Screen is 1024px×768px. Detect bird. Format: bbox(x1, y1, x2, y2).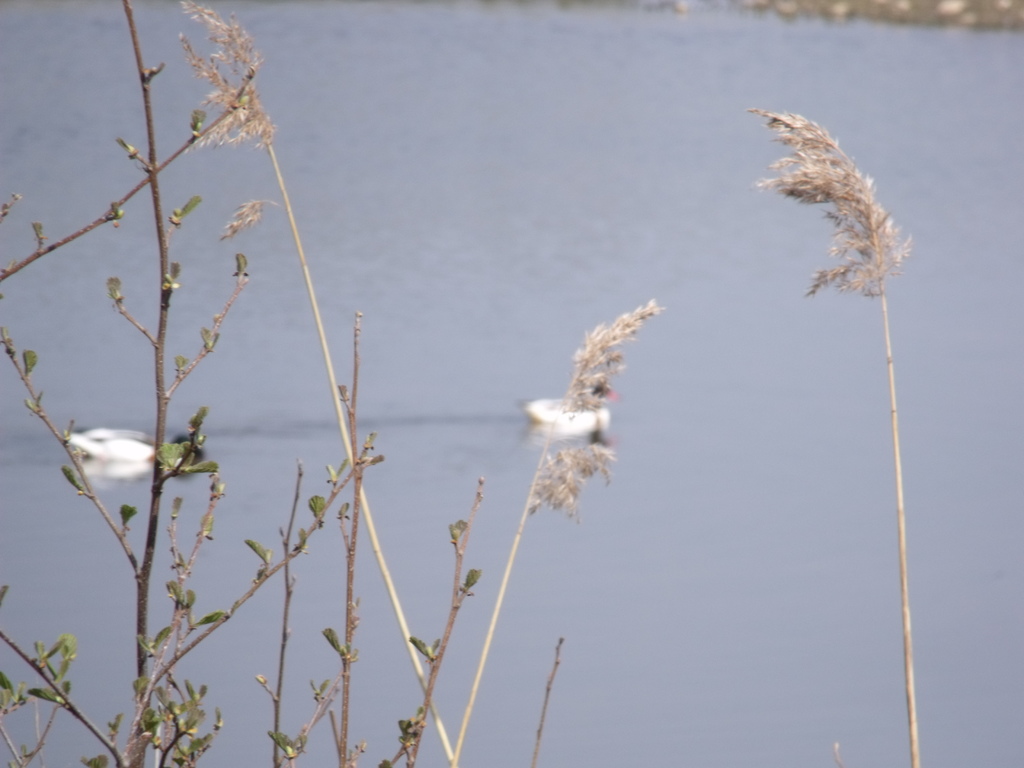
bbox(67, 429, 207, 484).
